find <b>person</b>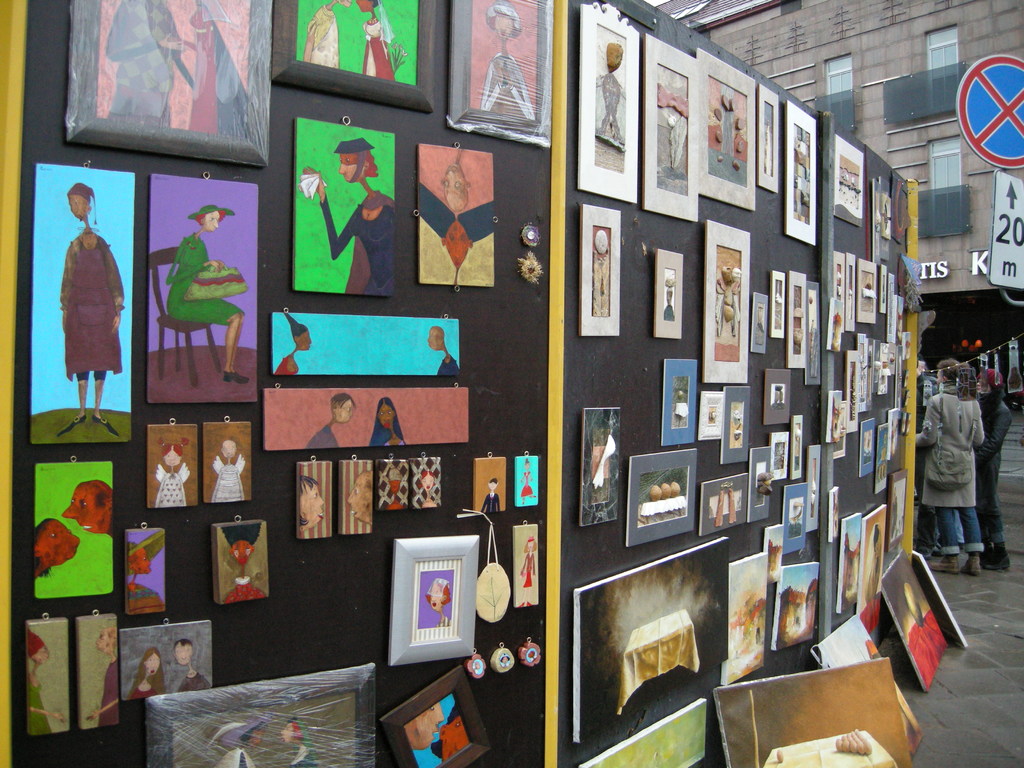
279 717 320 767
